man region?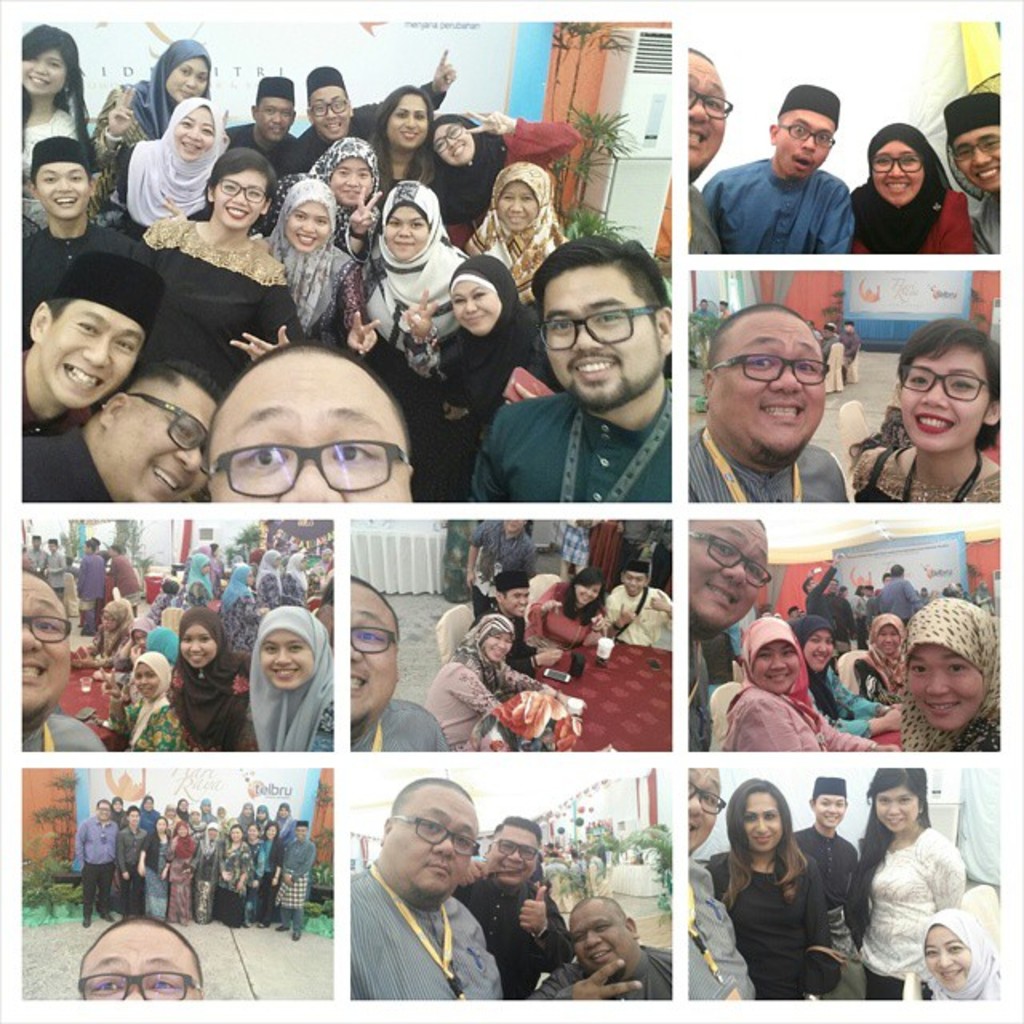
{"x1": 272, "y1": 822, "x2": 317, "y2": 936}
